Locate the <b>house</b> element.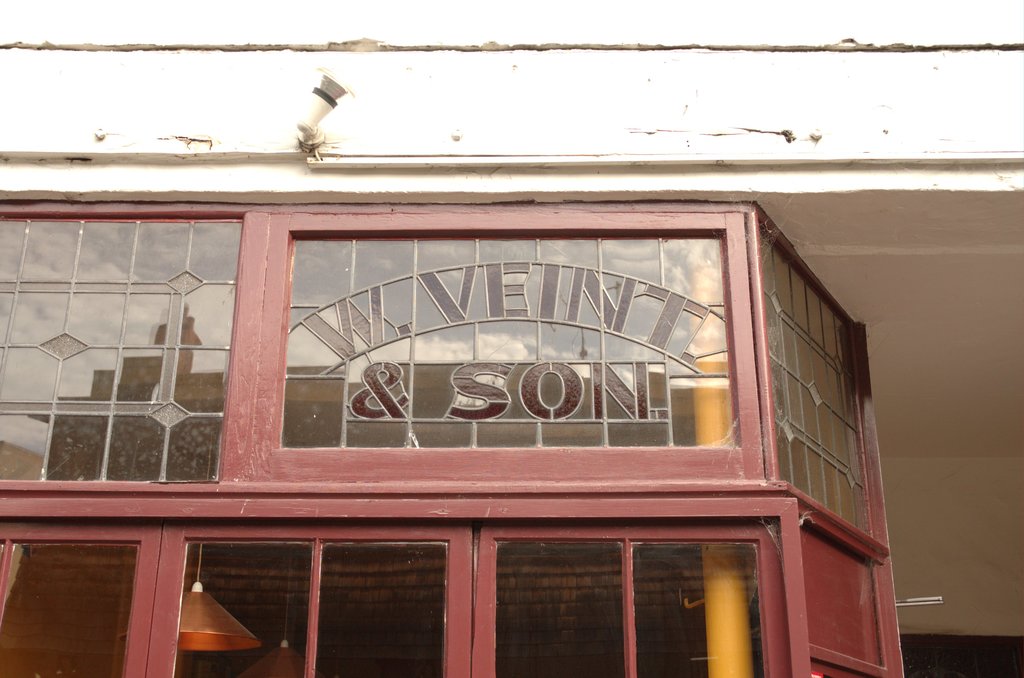
Element bbox: locate(0, 201, 914, 677).
